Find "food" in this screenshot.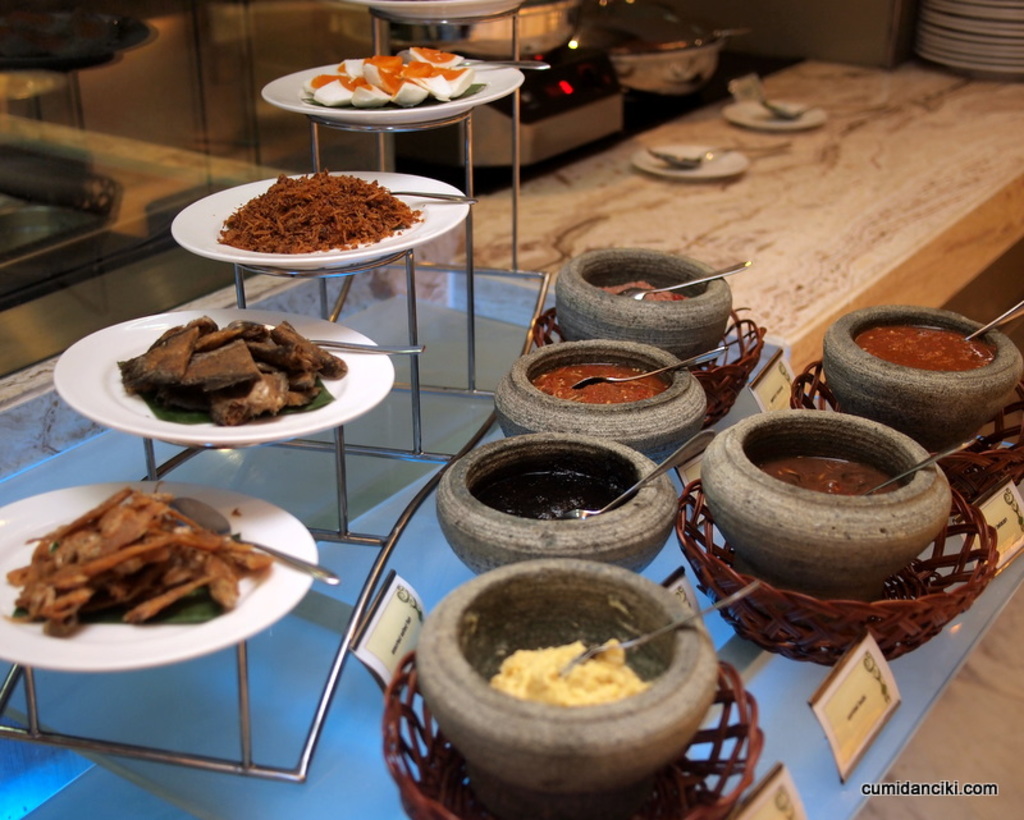
The bounding box for "food" is bbox=[301, 46, 486, 109].
